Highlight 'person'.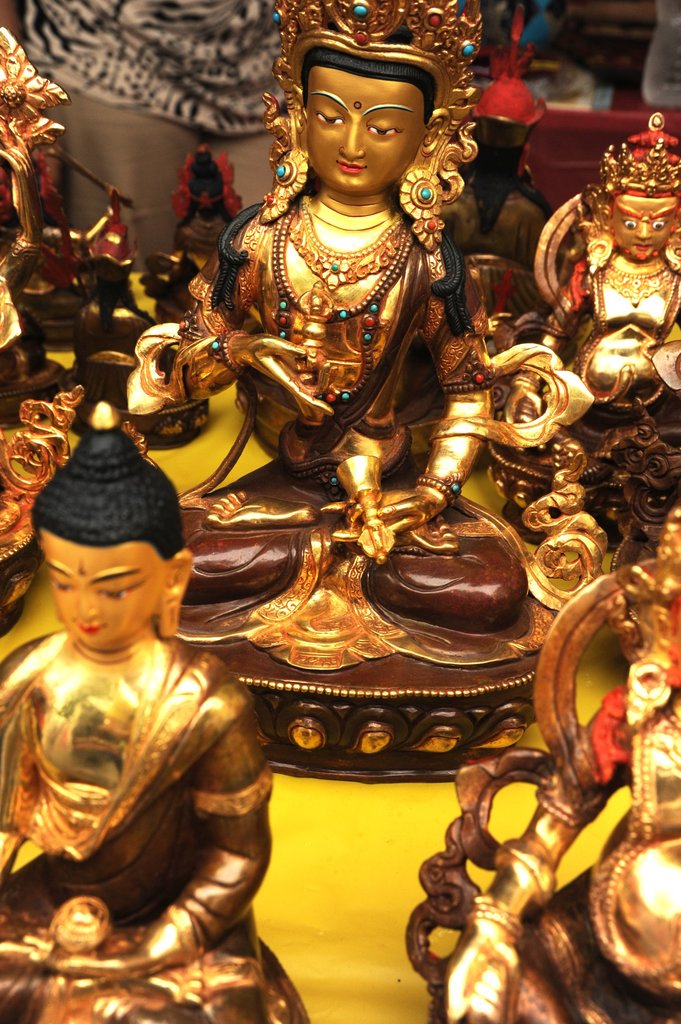
Highlighted region: Rect(561, 120, 680, 442).
